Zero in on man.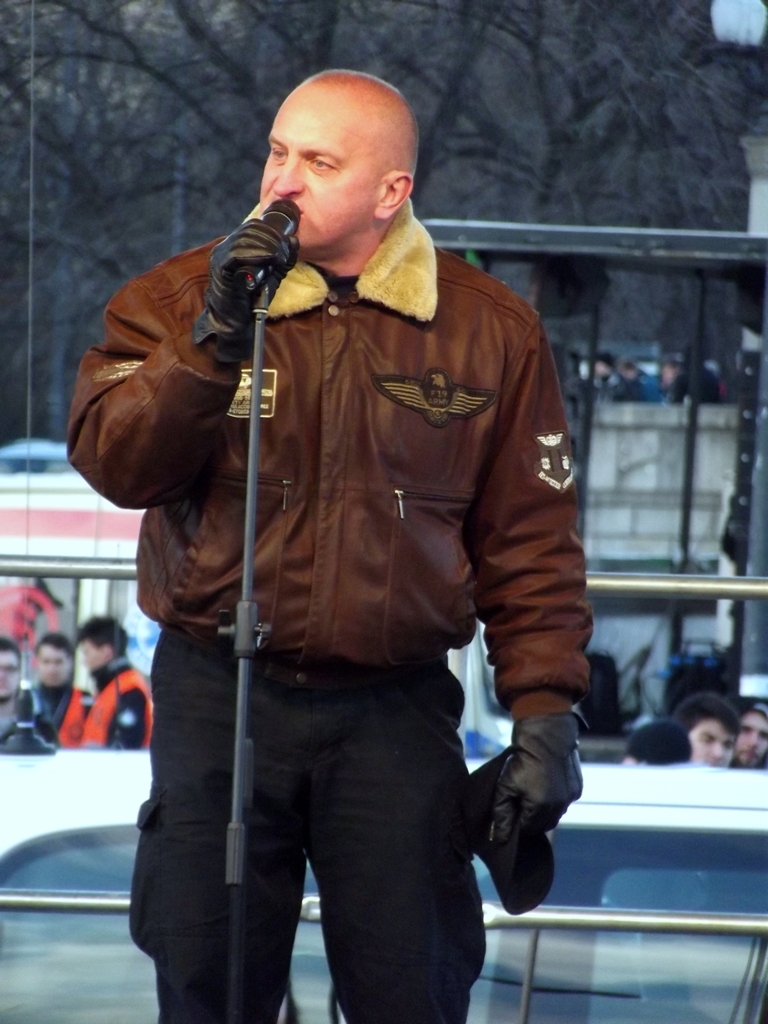
Zeroed in: region(102, 74, 597, 1006).
